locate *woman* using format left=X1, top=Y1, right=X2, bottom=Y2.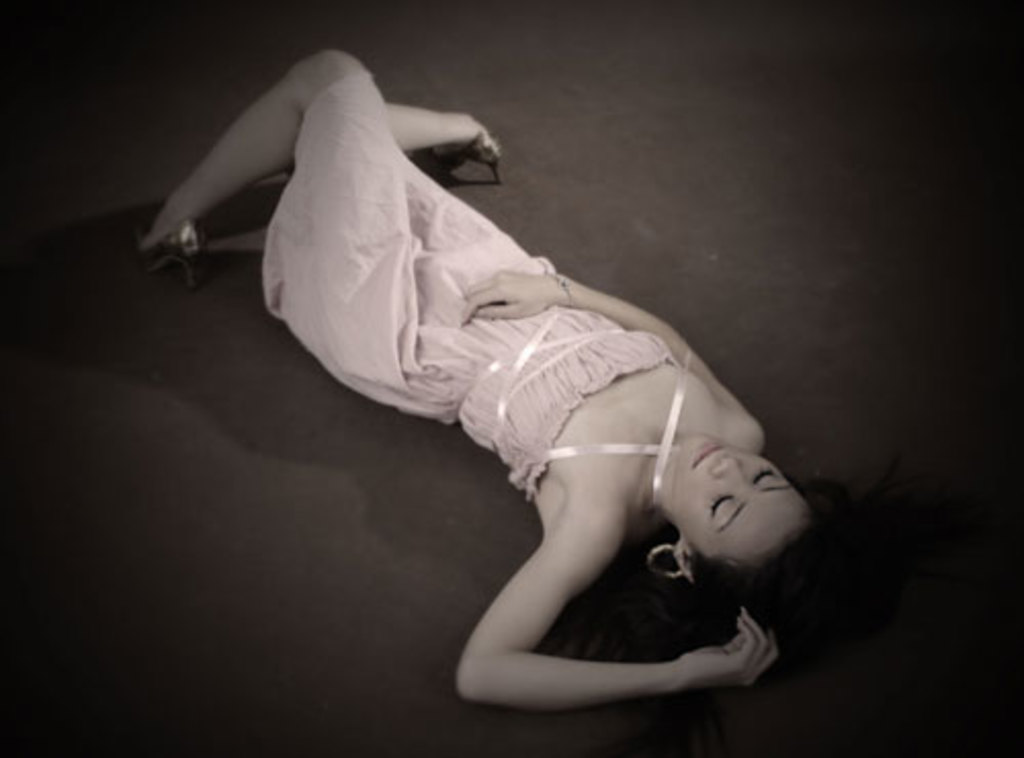
left=168, top=18, right=819, bottom=731.
